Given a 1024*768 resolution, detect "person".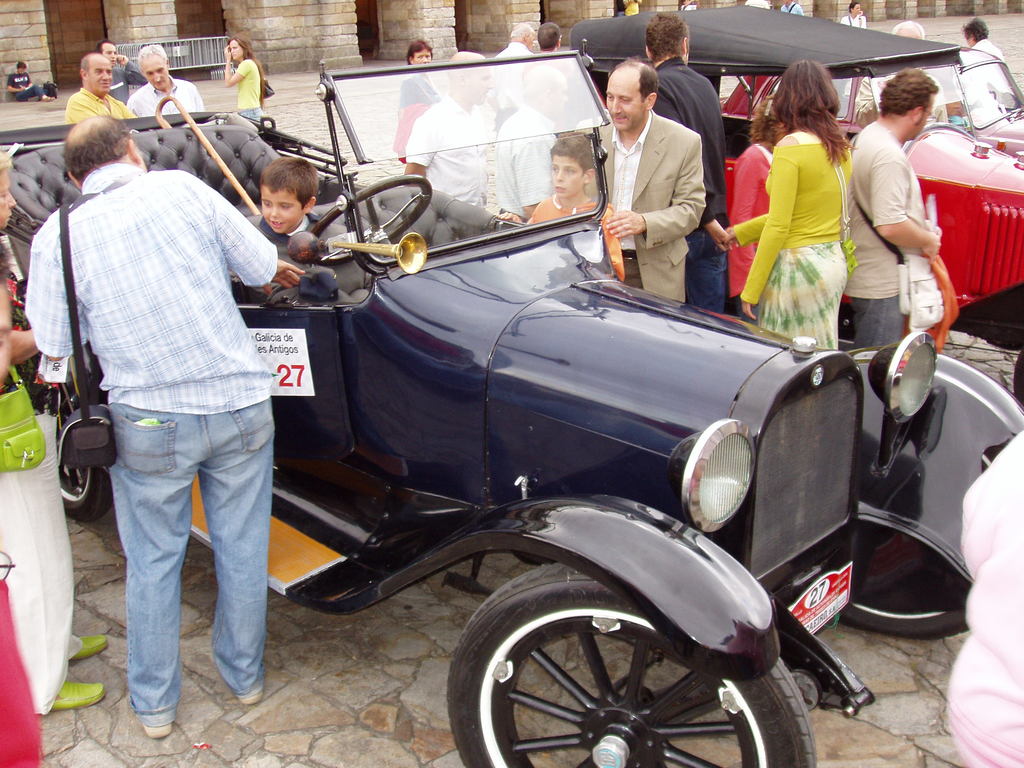
[x1=952, y1=11, x2=1011, y2=99].
